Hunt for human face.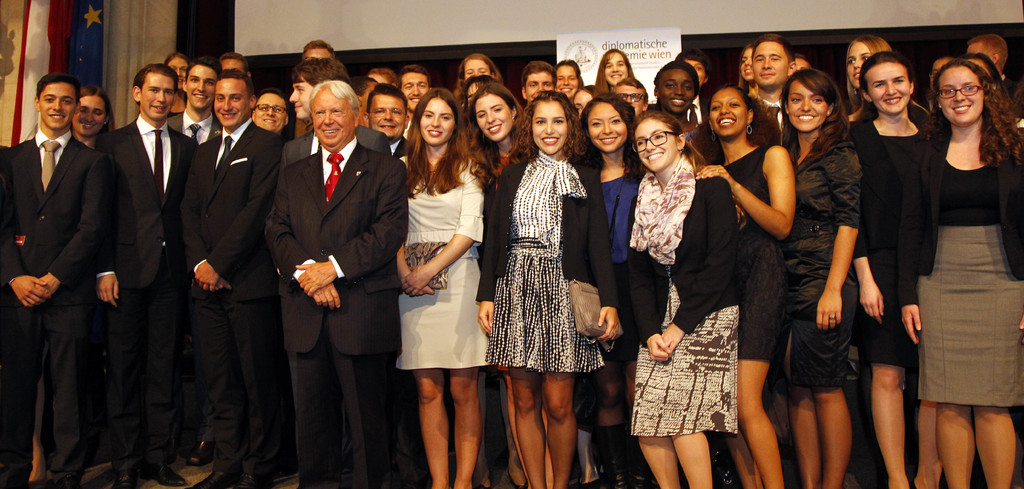
Hunted down at locate(689, 61, 707, 83).
